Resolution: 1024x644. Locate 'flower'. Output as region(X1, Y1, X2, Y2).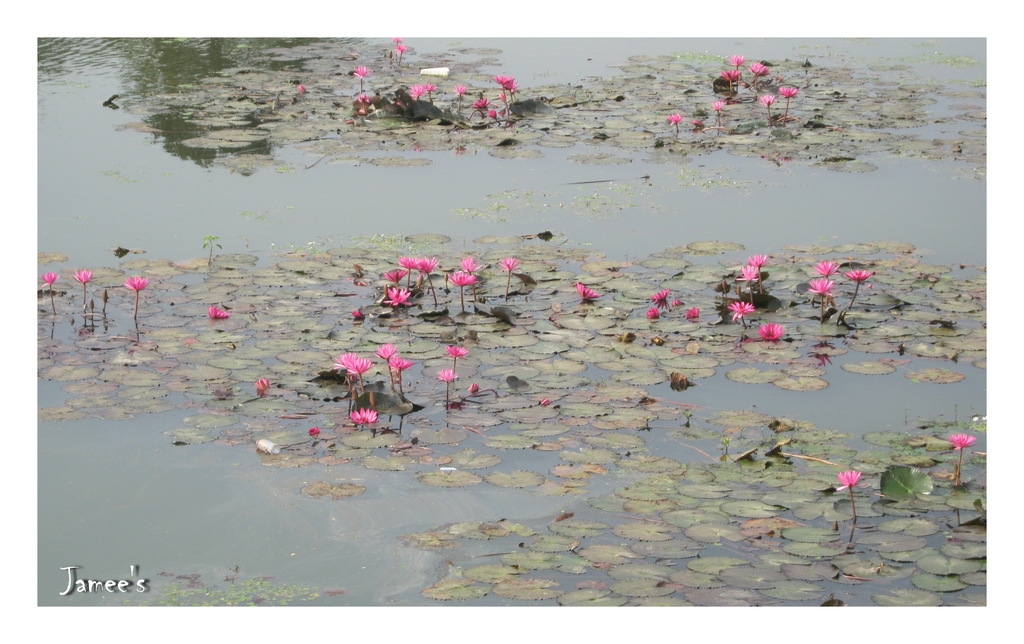
region(394, 254, 420, 271).
